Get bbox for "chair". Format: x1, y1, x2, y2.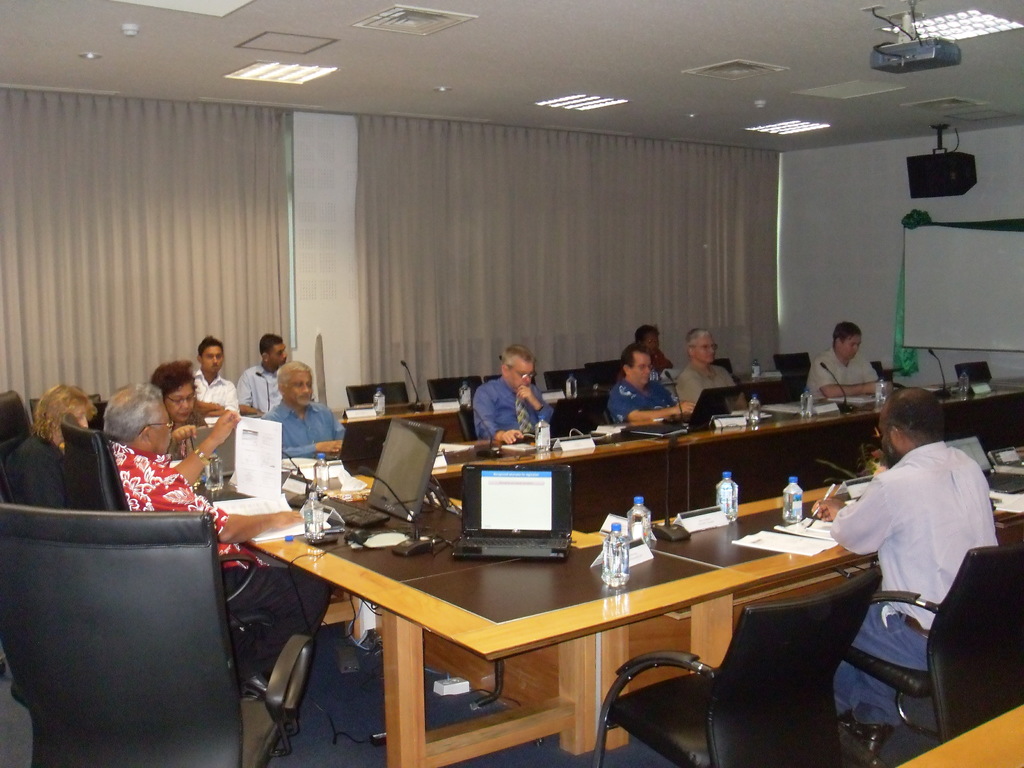
771, 349, 823, 373.
